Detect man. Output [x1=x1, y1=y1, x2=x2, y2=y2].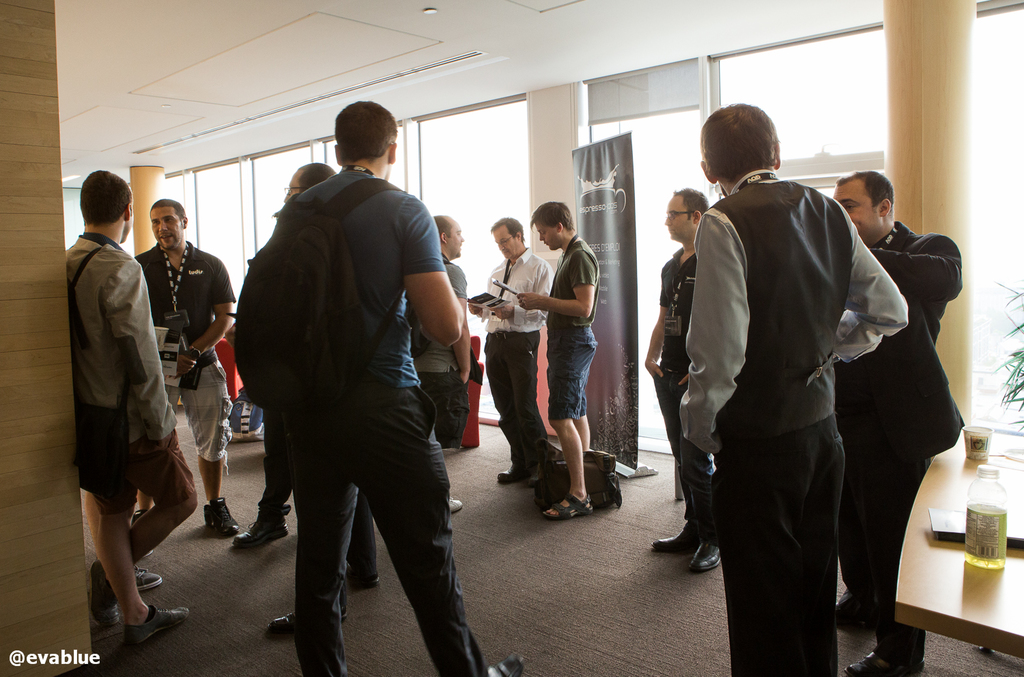
[x1=246, y1=99, x2=502, y2=676].
